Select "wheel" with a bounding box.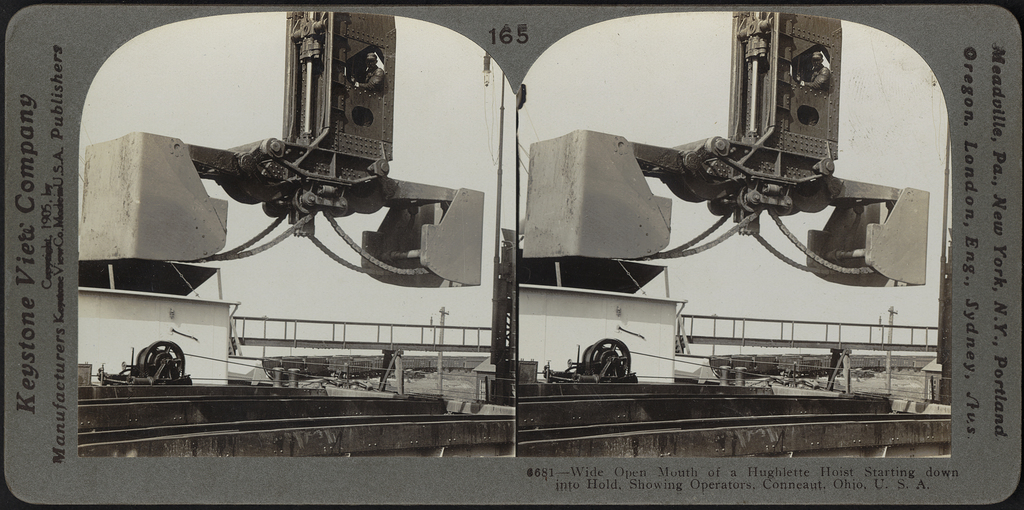
241 181 282 202.
